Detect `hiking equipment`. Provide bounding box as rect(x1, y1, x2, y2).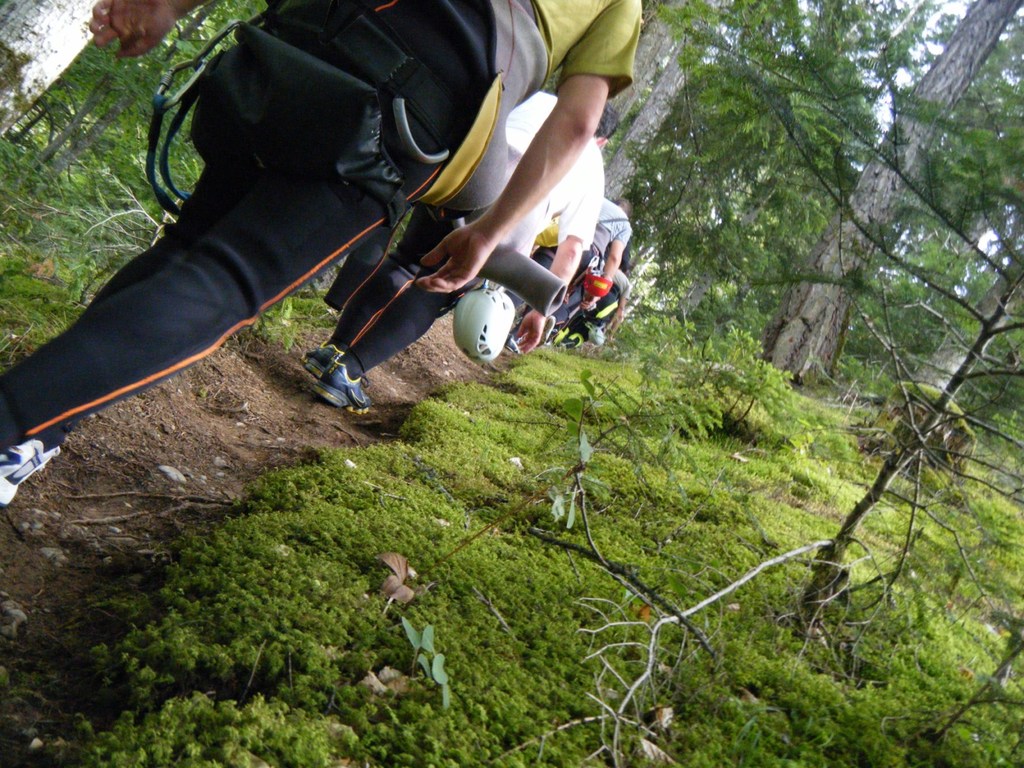
rect(587, 324, 607, 346).
